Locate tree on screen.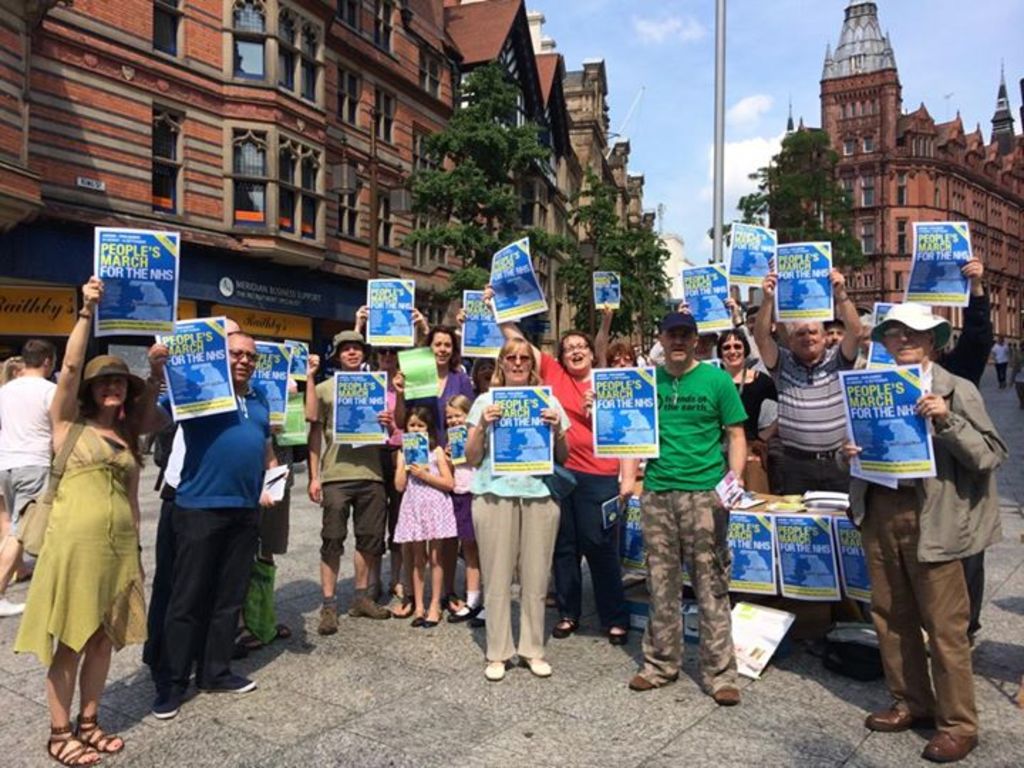
On screen at x1=565 y1=165 x2=673 y2=343.
